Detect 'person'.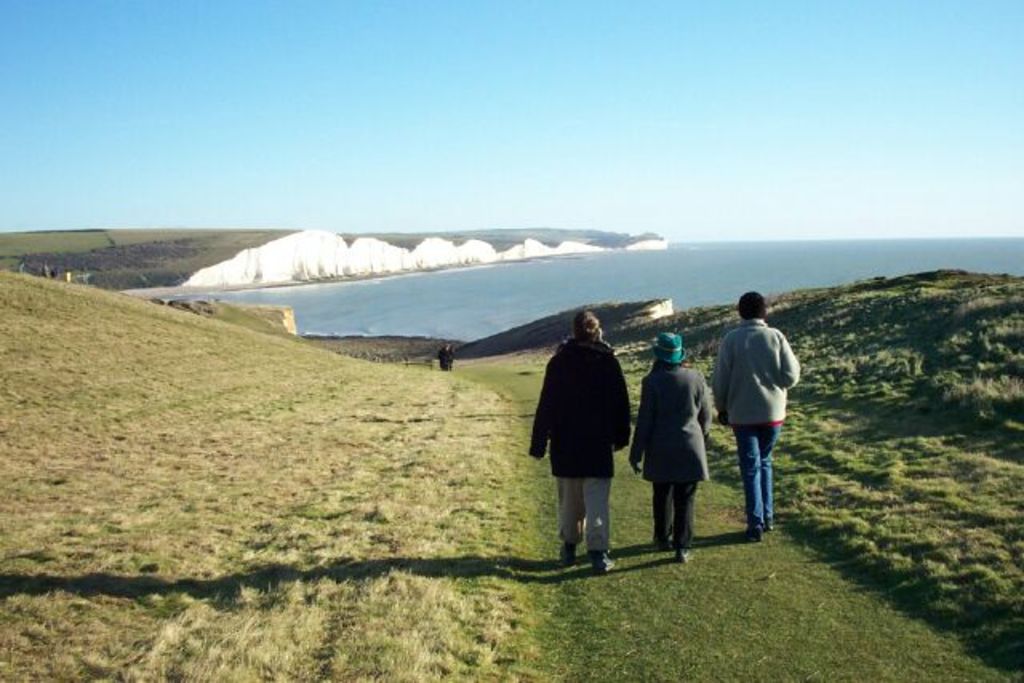
Detected at [x1=435, y1=345, x2=450, y2=379].
